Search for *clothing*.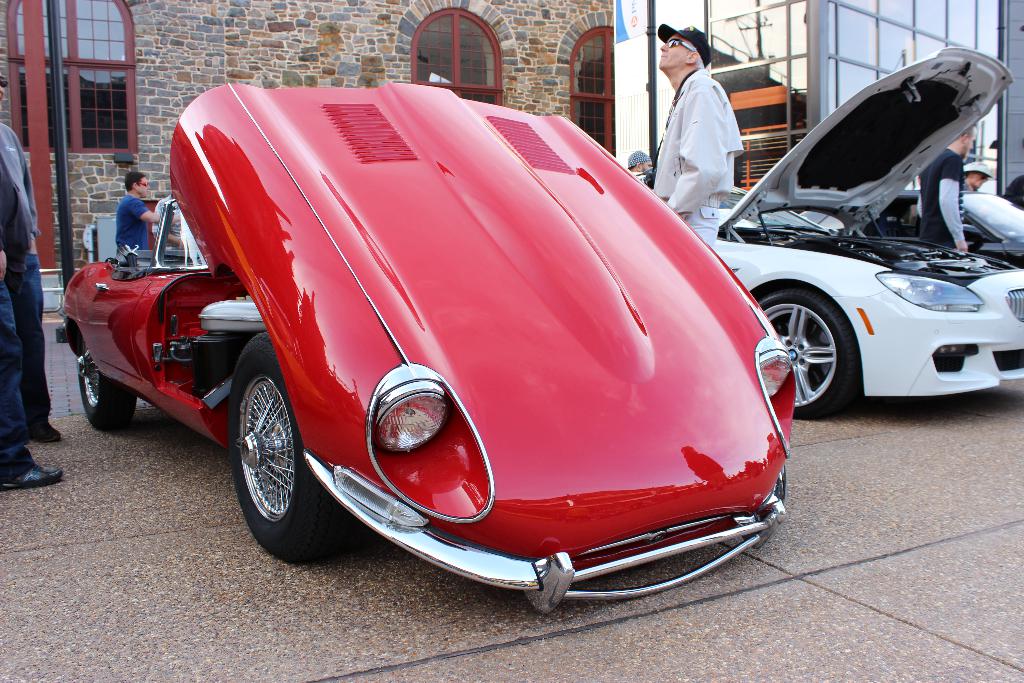
Found at region(913, 142, 963, 247).
